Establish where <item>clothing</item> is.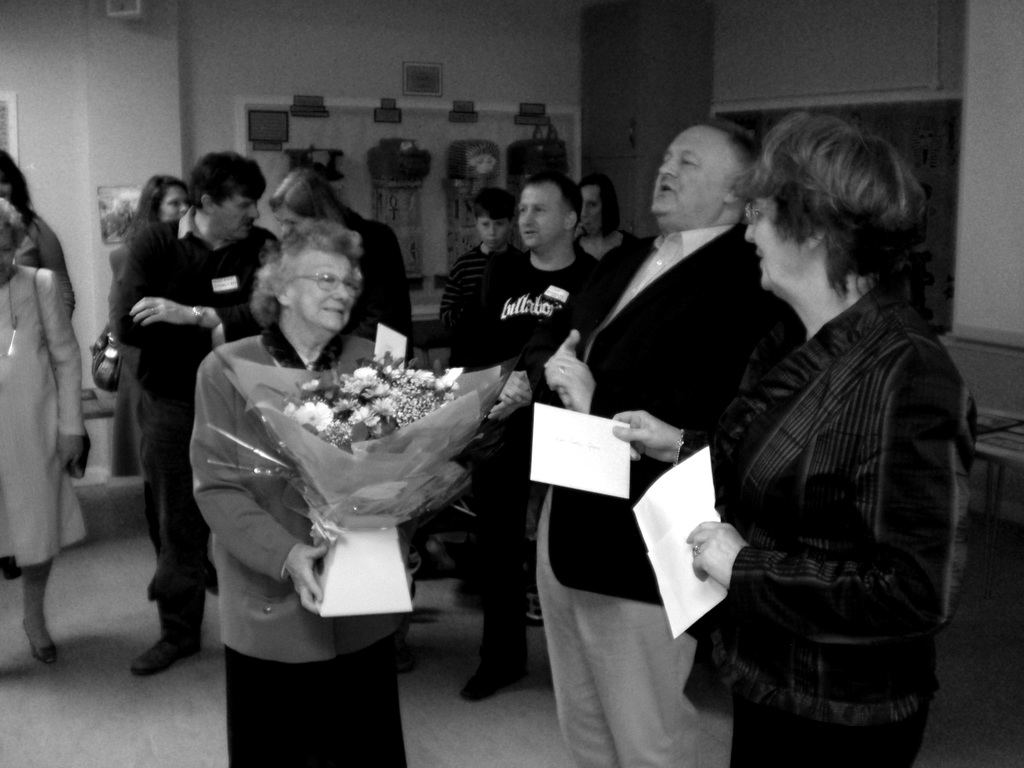
Established at 189/317/407/767.
